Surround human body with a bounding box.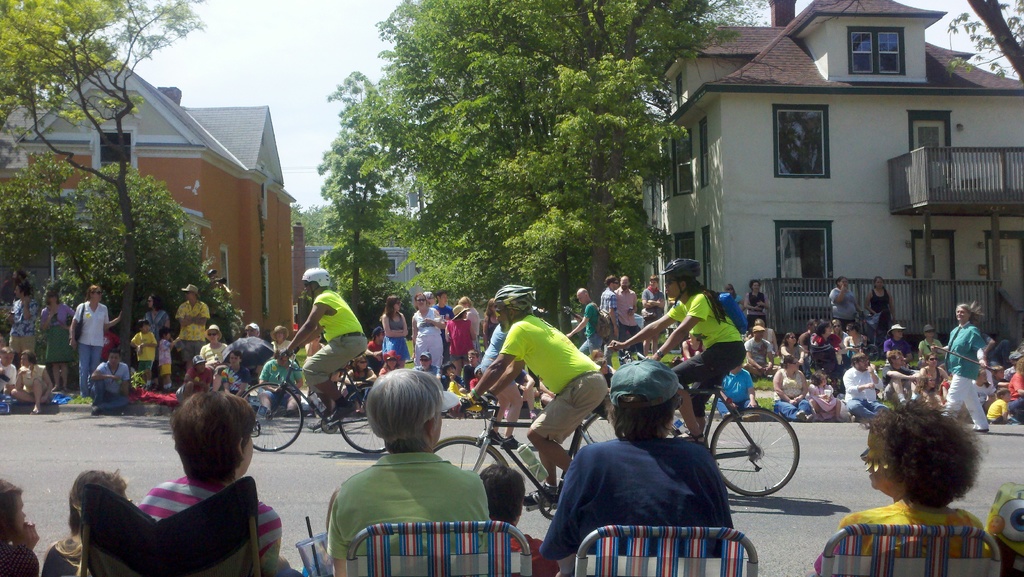
x1=13, y1=352, x2=44, y2=416.
